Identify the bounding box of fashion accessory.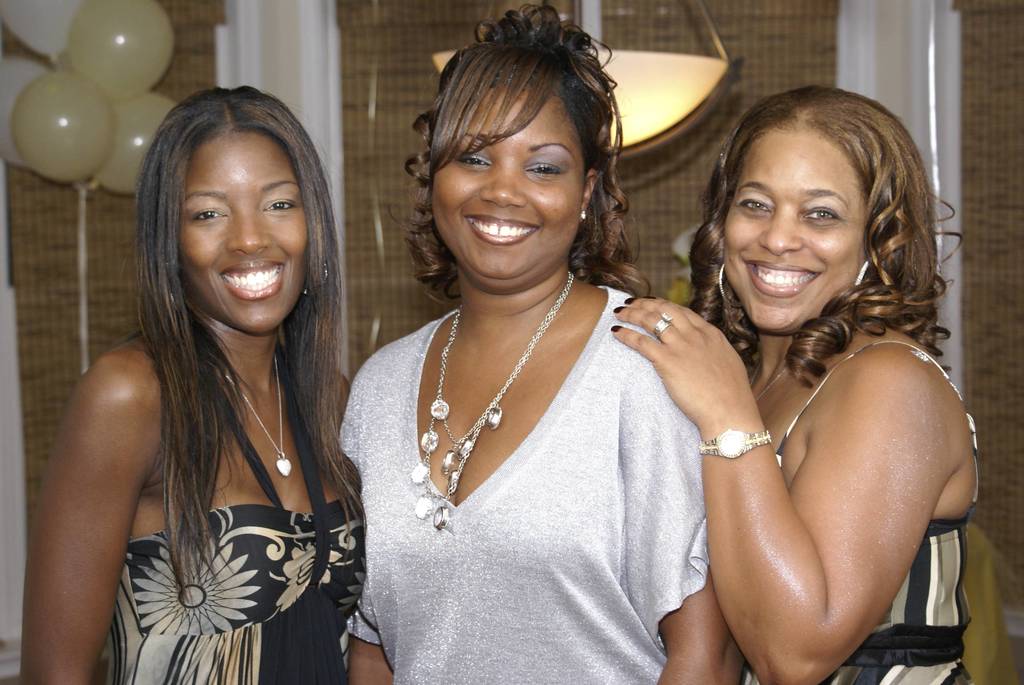
BBox(168, 284, 179, 312).
